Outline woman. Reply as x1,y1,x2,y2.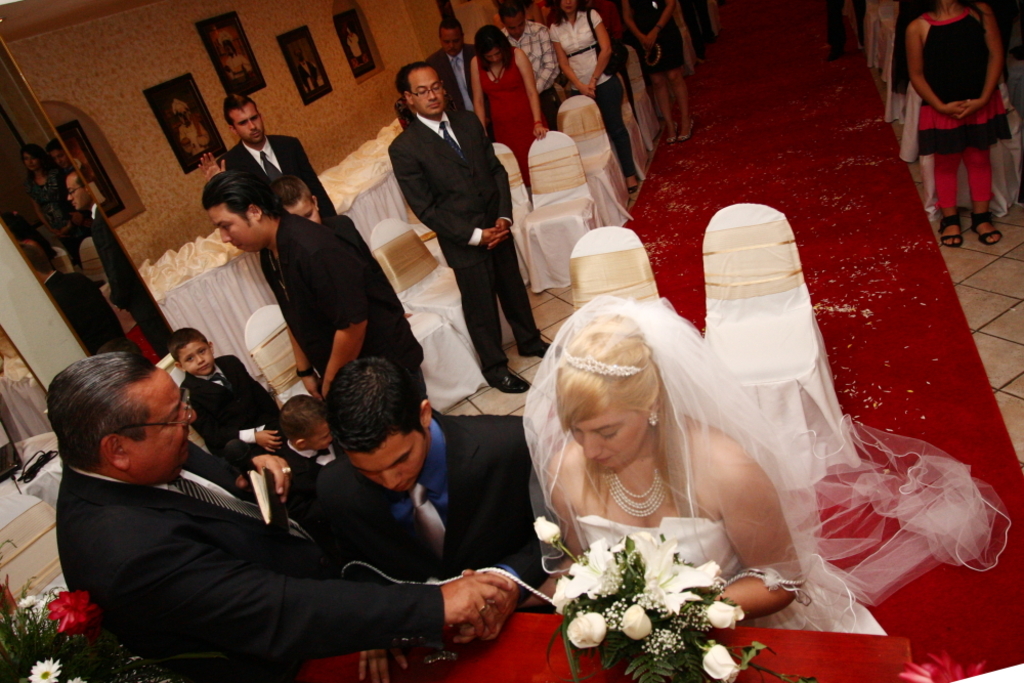
903,0,1015,256.
